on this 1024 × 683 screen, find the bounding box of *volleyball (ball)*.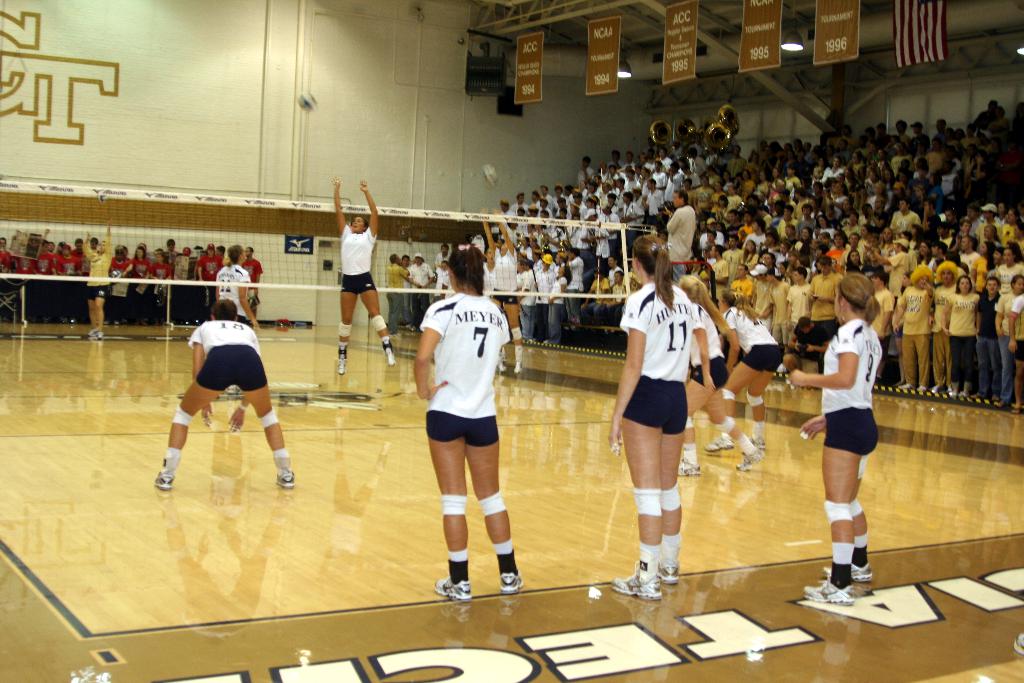
Bounding box: 294:88:318:114.
